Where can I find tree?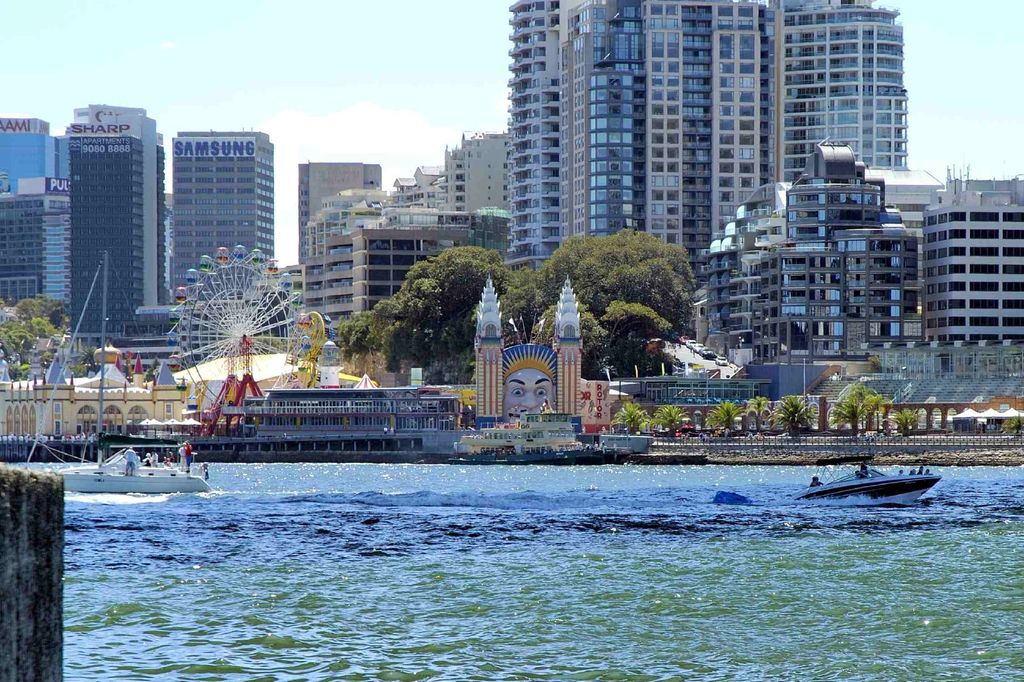
You can find it at [x1=0, y1=289, x2=79, y2=374].
